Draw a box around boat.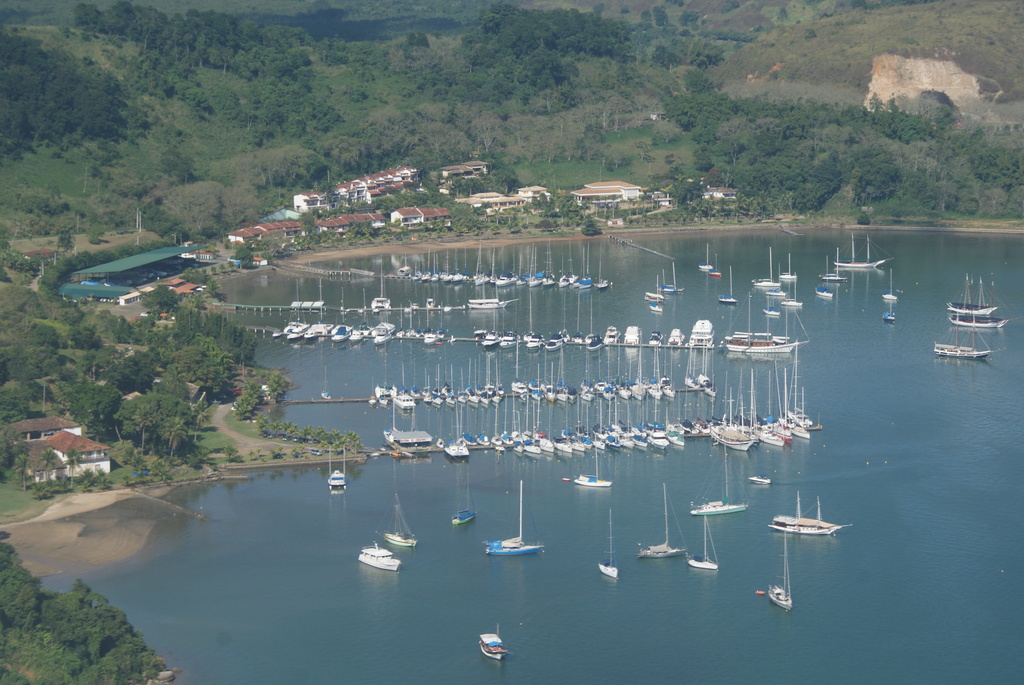
locate(881, 288, 900, 297).
